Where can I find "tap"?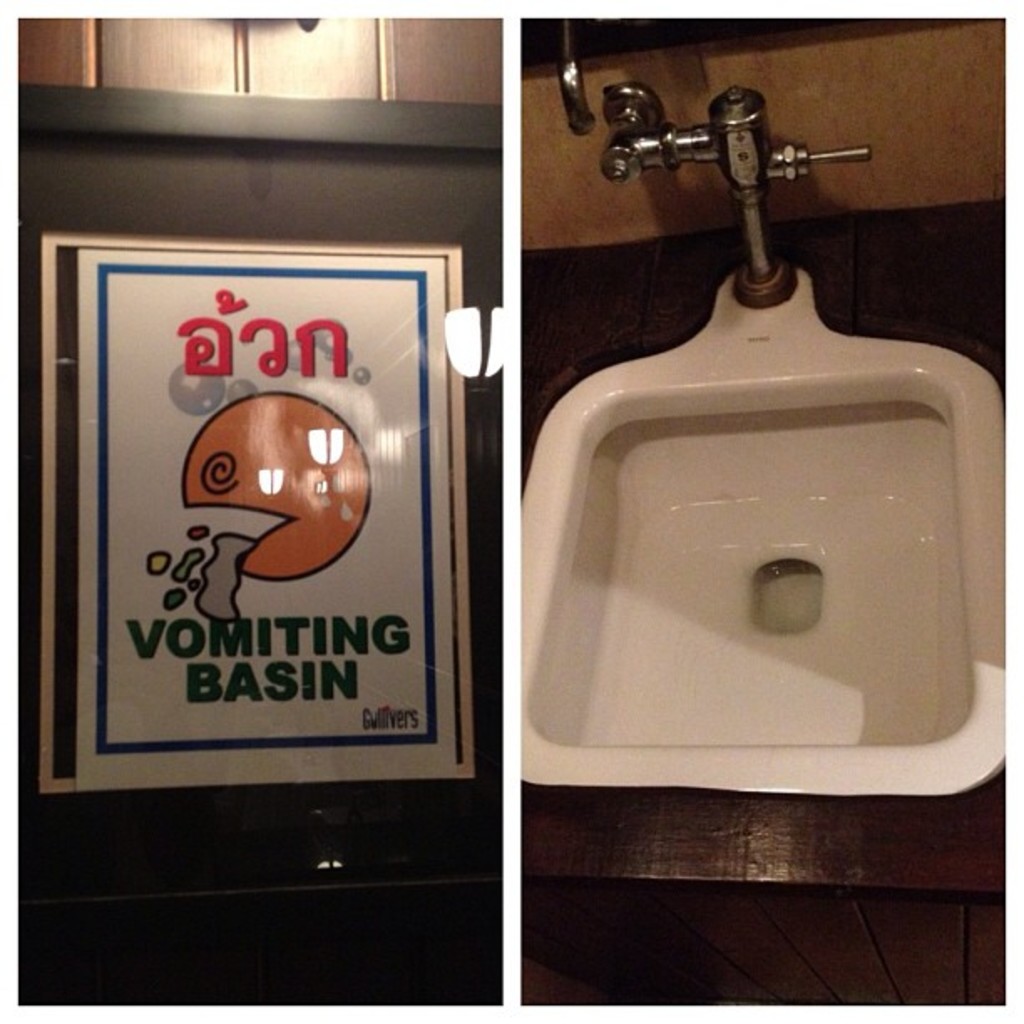
You can find it at {"x1": 606, "y1": 82, "x2": 867, "y2": 313}.
